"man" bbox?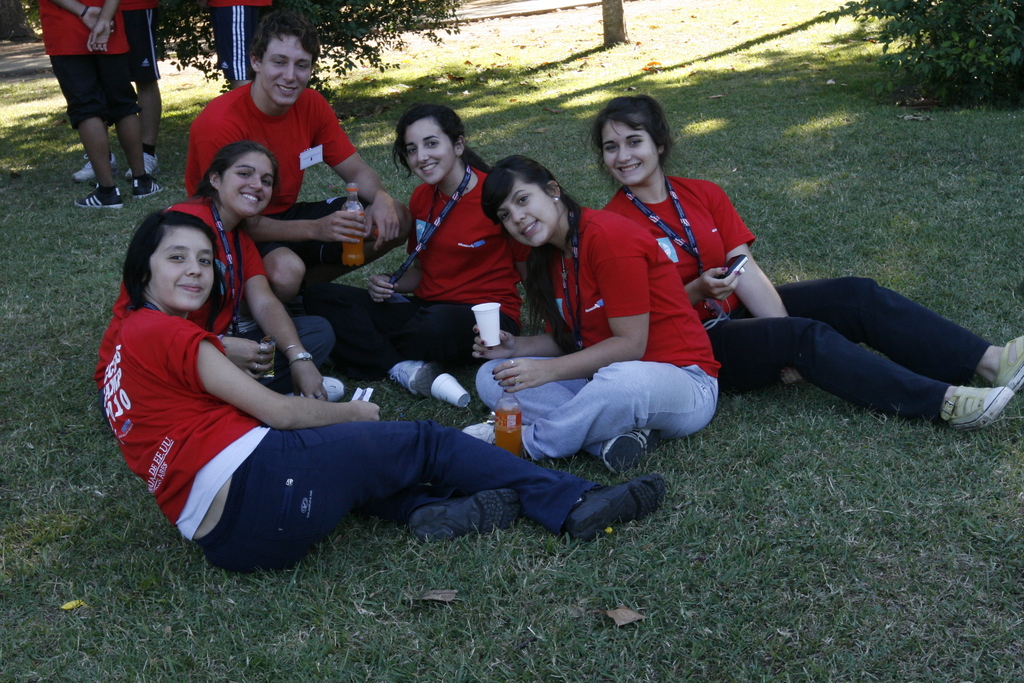
x1=78 y1=1 x2=157 y2=174
